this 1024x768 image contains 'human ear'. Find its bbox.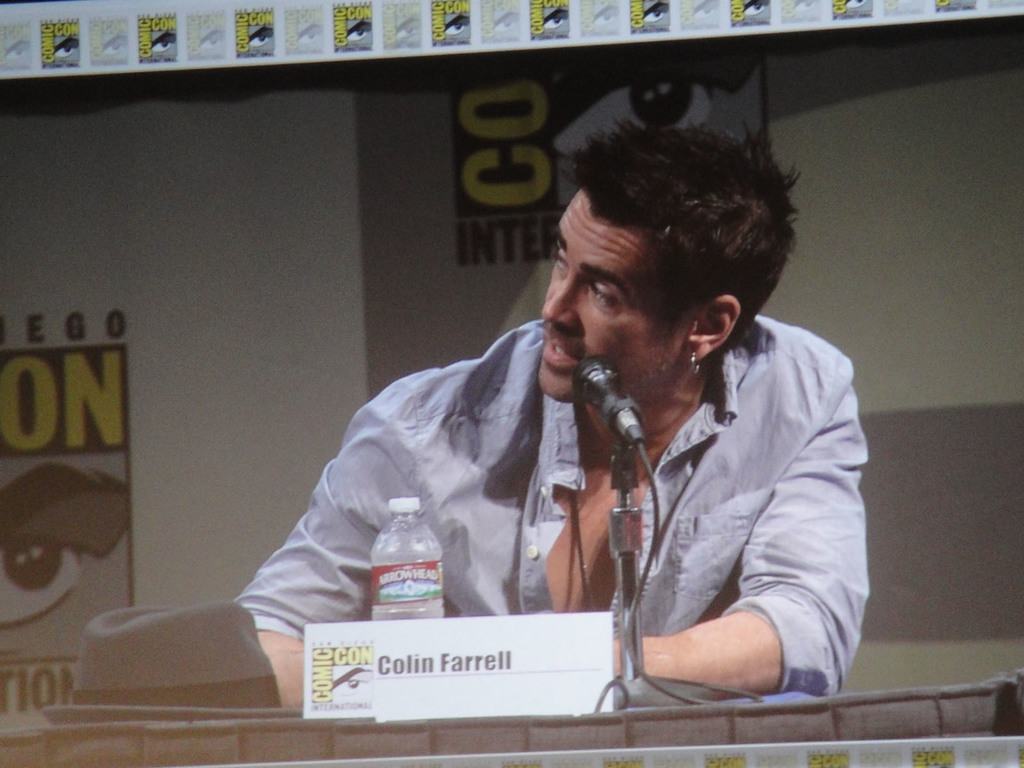
<box>684,297,737,357</box>.
